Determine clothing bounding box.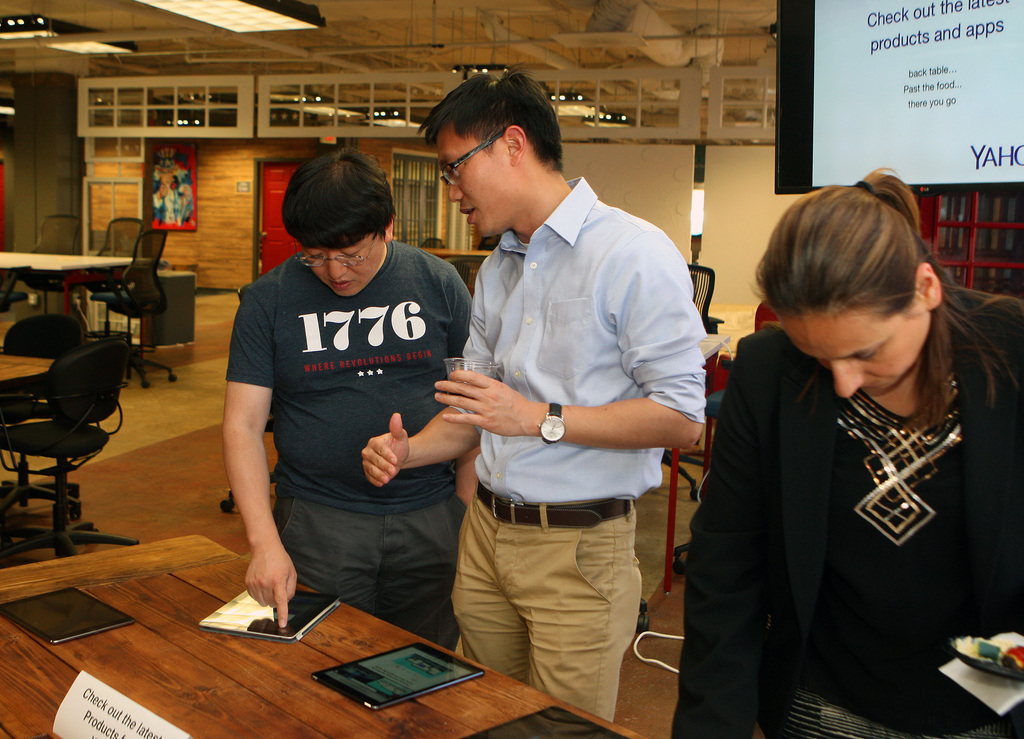
Determined: [left=436, top=173, right=709, bottom=719].
